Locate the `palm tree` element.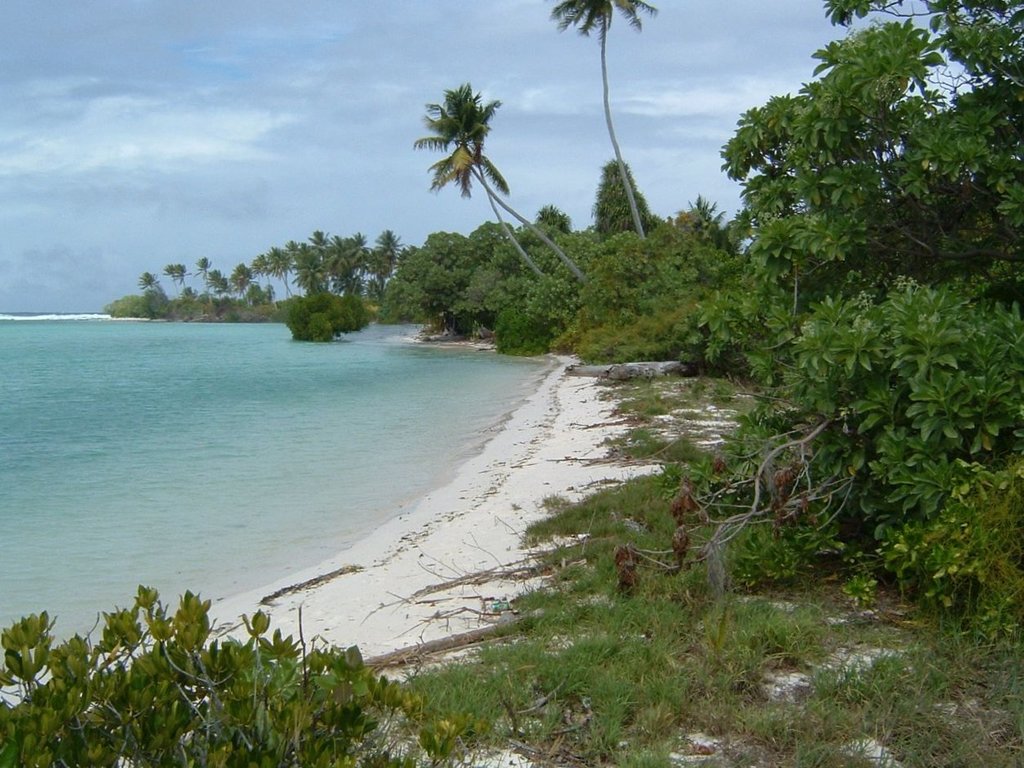
Element bbox: 324/239/344/313.
